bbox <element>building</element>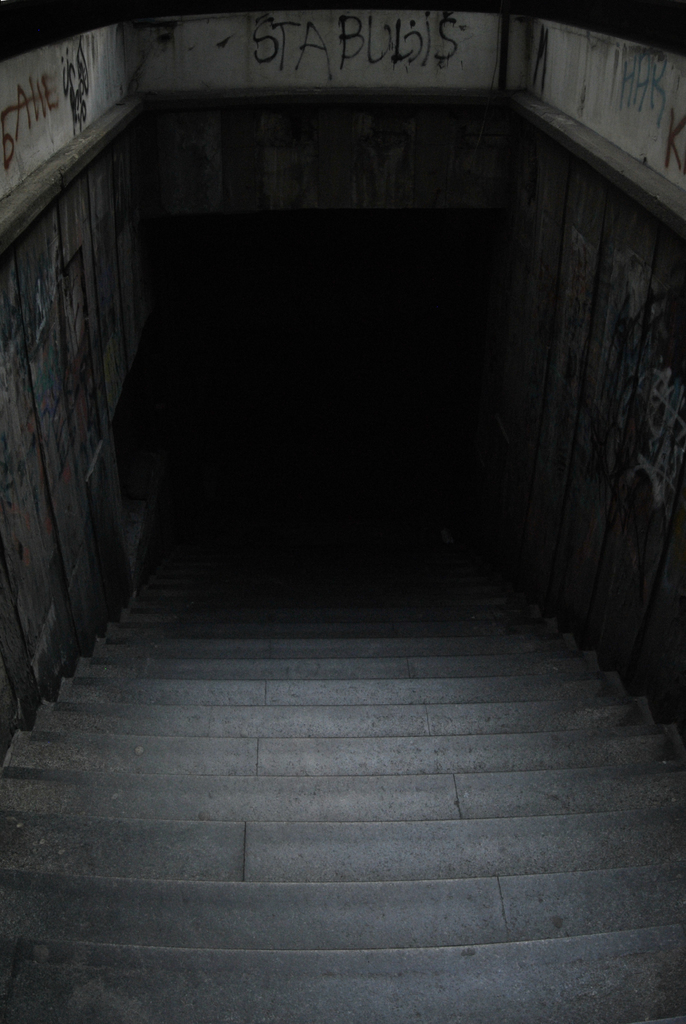
<bbox>0, 0, 685, 1023</bbox>
